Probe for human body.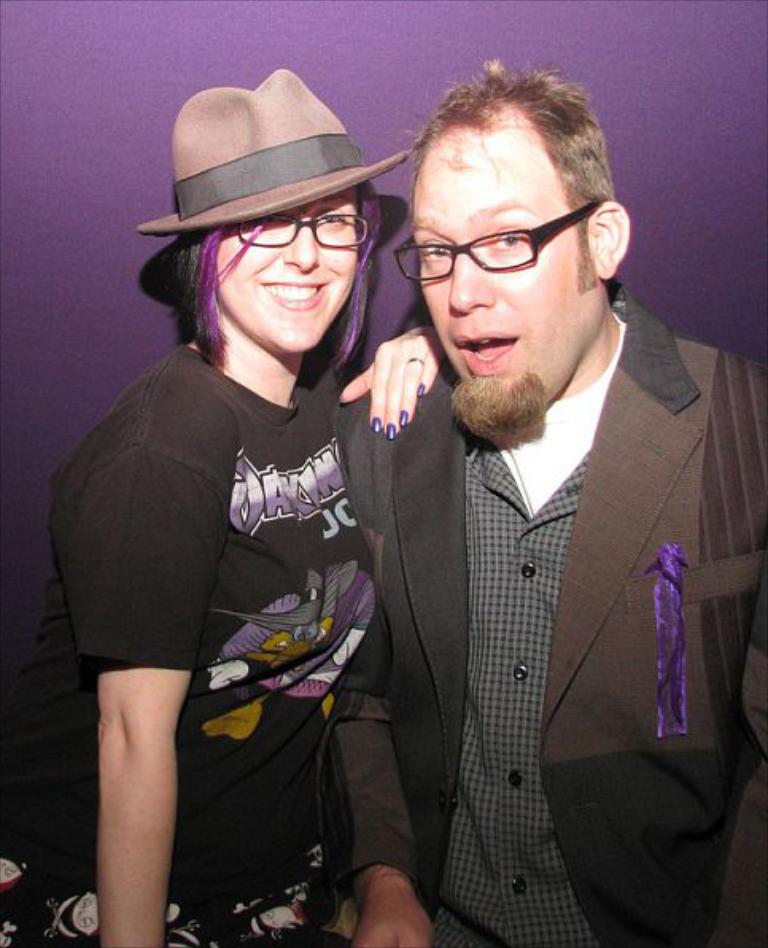
Probe result: Rect(336, 68, 762, 946).
